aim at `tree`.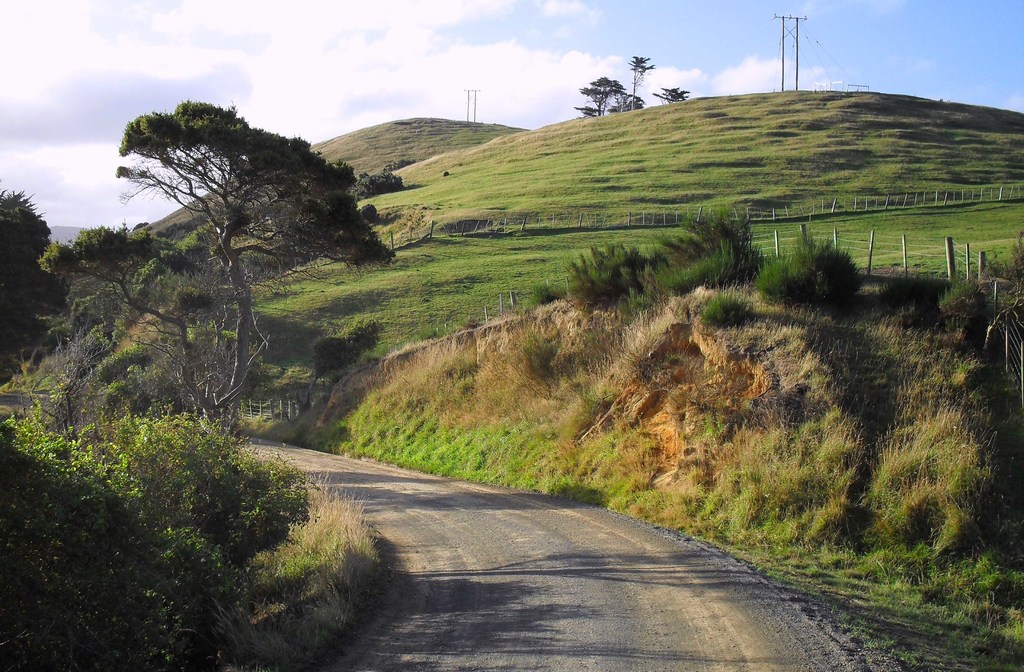
Aimed at locate(570, 73, 628, 124).
